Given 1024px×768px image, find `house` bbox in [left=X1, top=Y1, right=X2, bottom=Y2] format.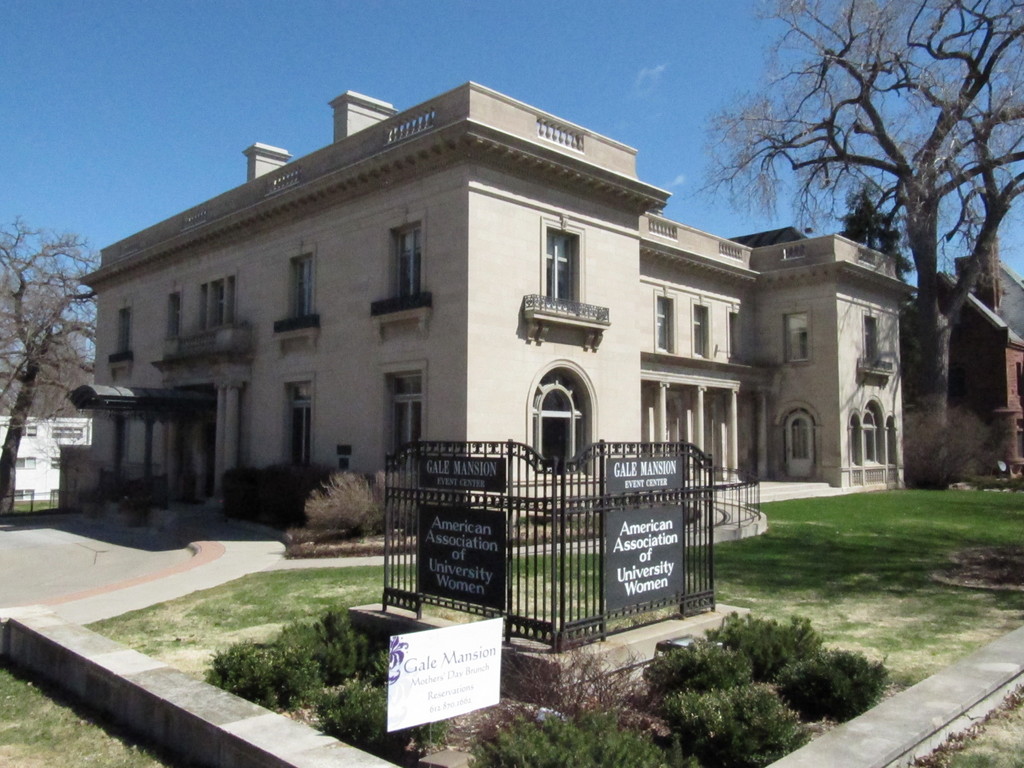
[left=912, top=239, right=1023, bottom=488].
